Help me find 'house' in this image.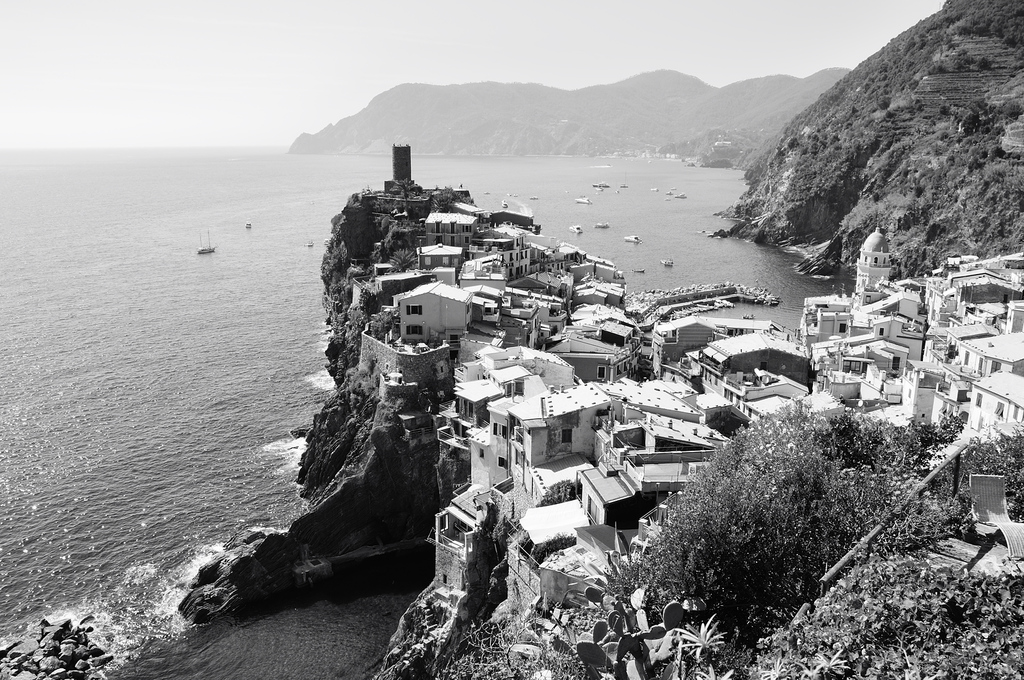
Found it: region(464, 249, 508, 277).
